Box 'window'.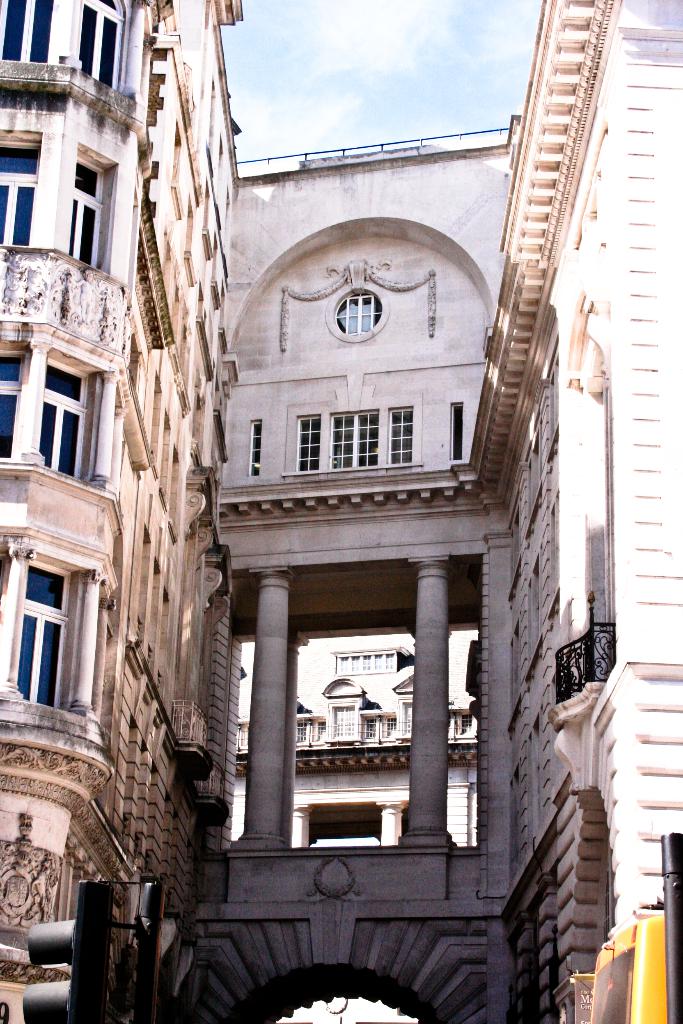
328 410 379 470.
